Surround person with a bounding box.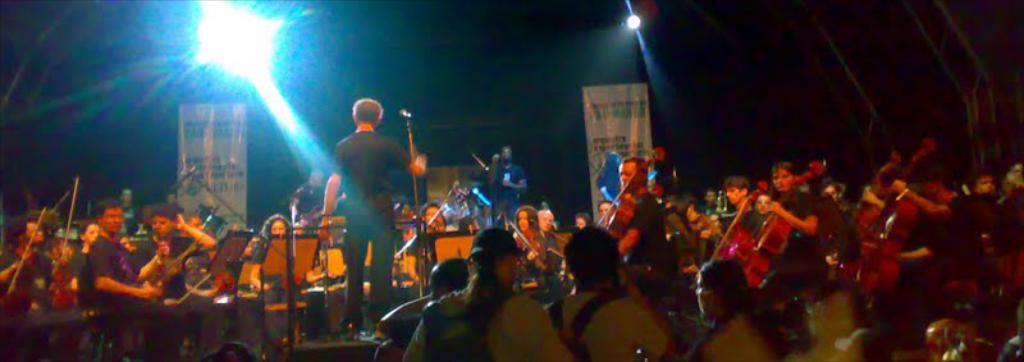
[397, 220, 584, 361].
